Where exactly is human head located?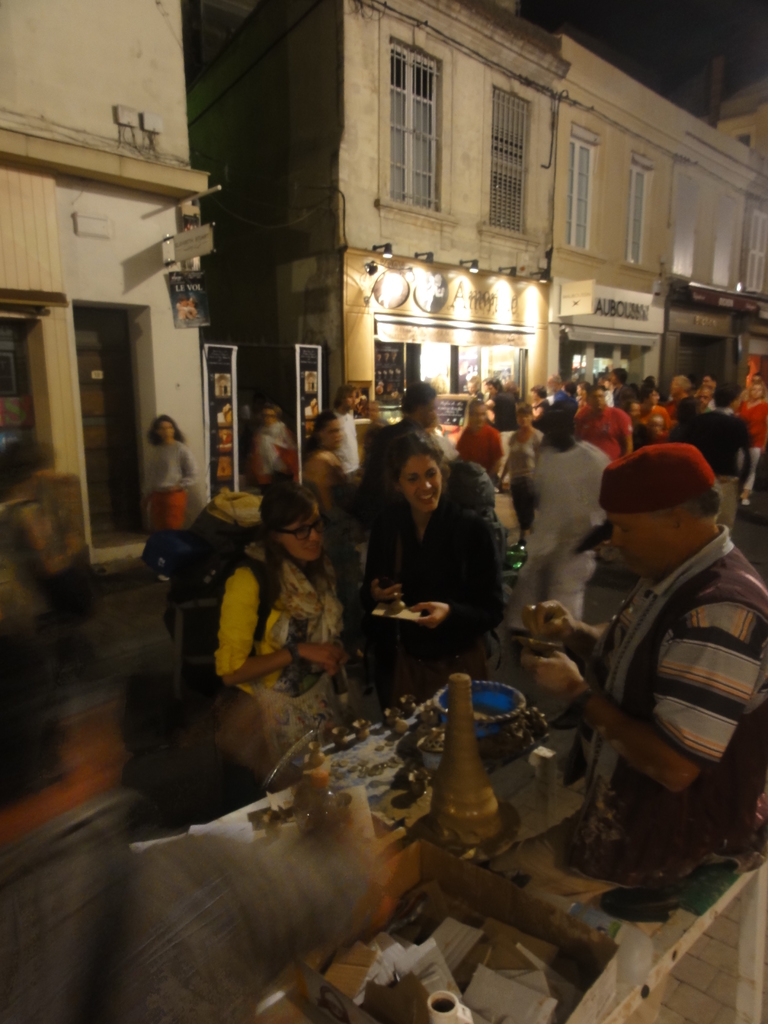
Its bounding box is rect(550, 375, 562, 392).
